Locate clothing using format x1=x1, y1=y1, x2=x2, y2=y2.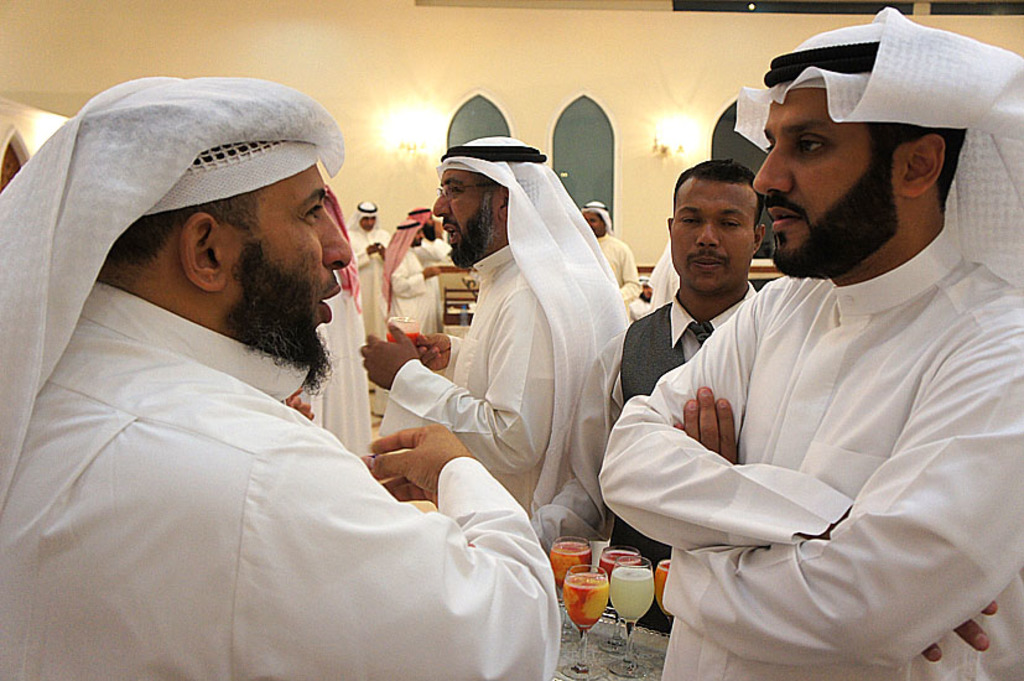
x1=570, y1=279, x2=753, y2=628.
